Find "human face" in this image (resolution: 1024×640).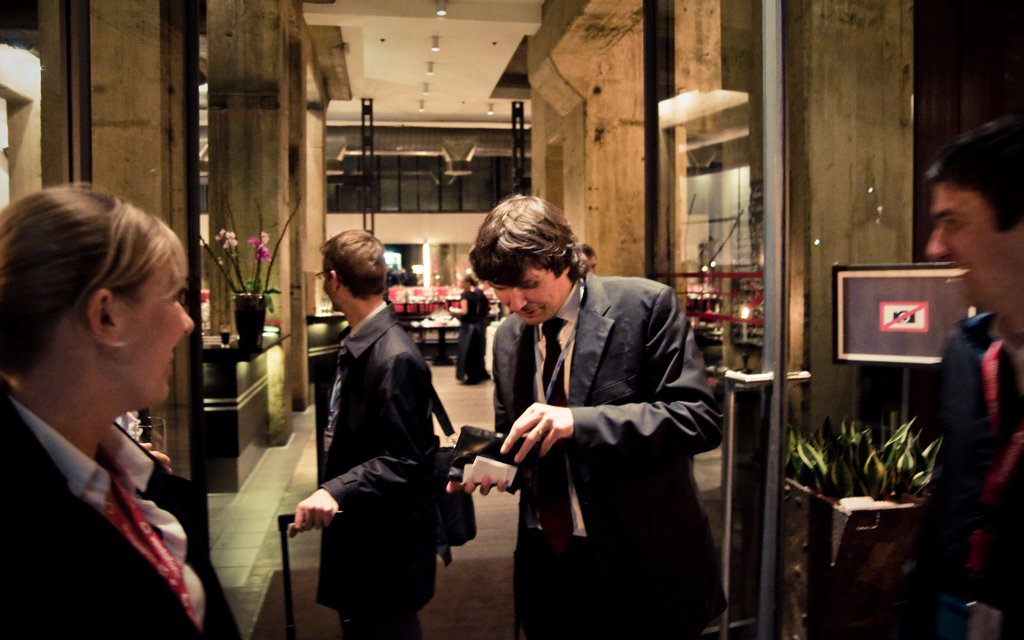
<region>489, 268, 565, 324</region>.
